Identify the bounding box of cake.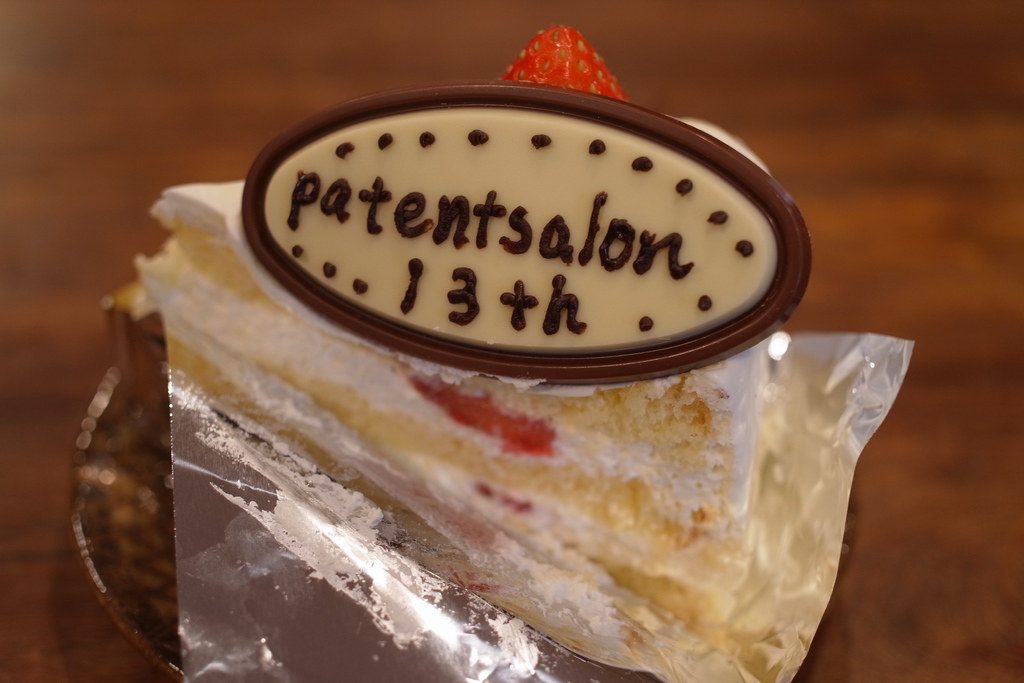
{"left": 101, "top": 21, "right": 770, "bottom": 682}.
